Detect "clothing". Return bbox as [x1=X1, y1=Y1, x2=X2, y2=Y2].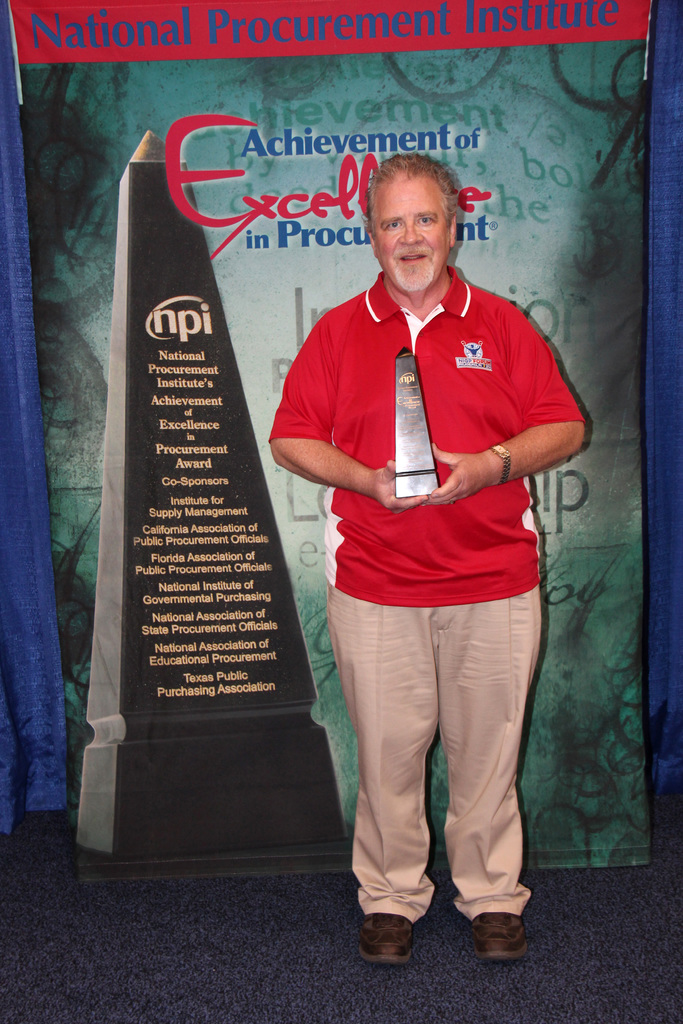
[x1=263, y1=260, x2=593, y2=918].
